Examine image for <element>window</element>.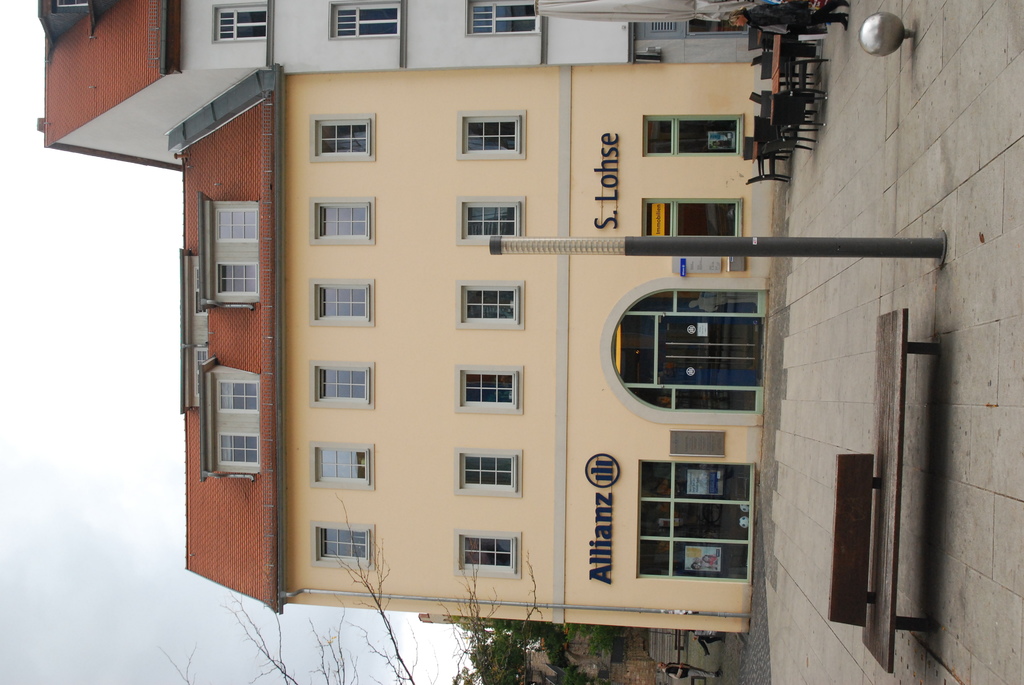
Examination result: Rect(643, 114, 745, 157).
